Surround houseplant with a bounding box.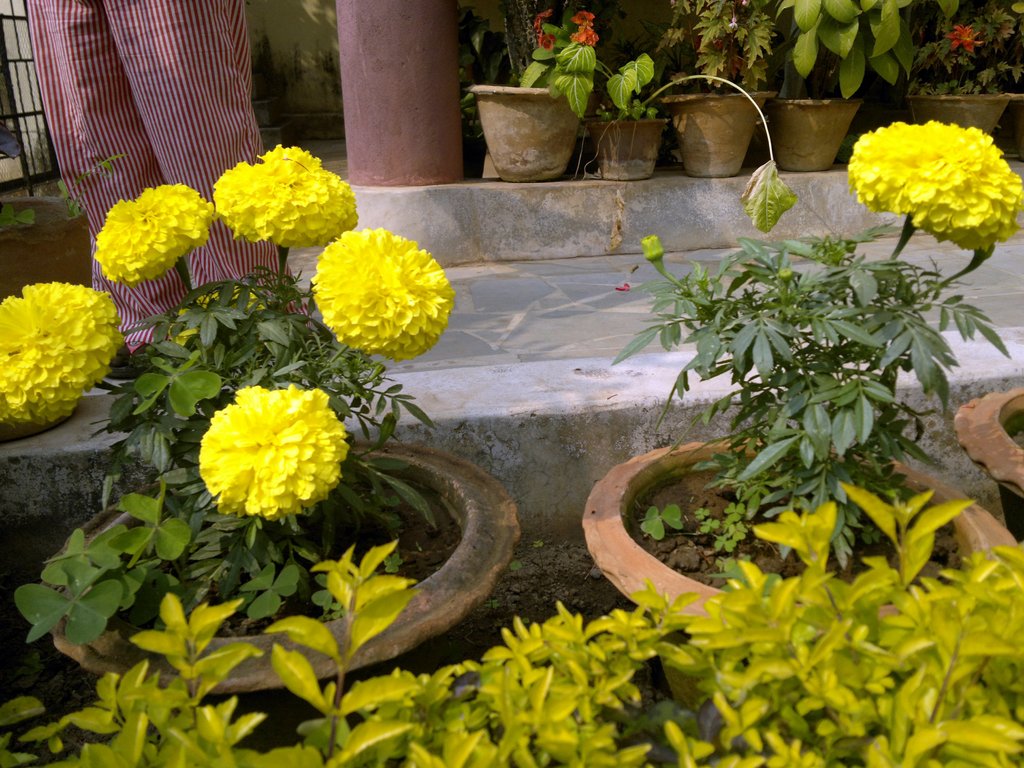
{"x1": 588, "y1": 115, "x2": 1022, "y2": 717}.
